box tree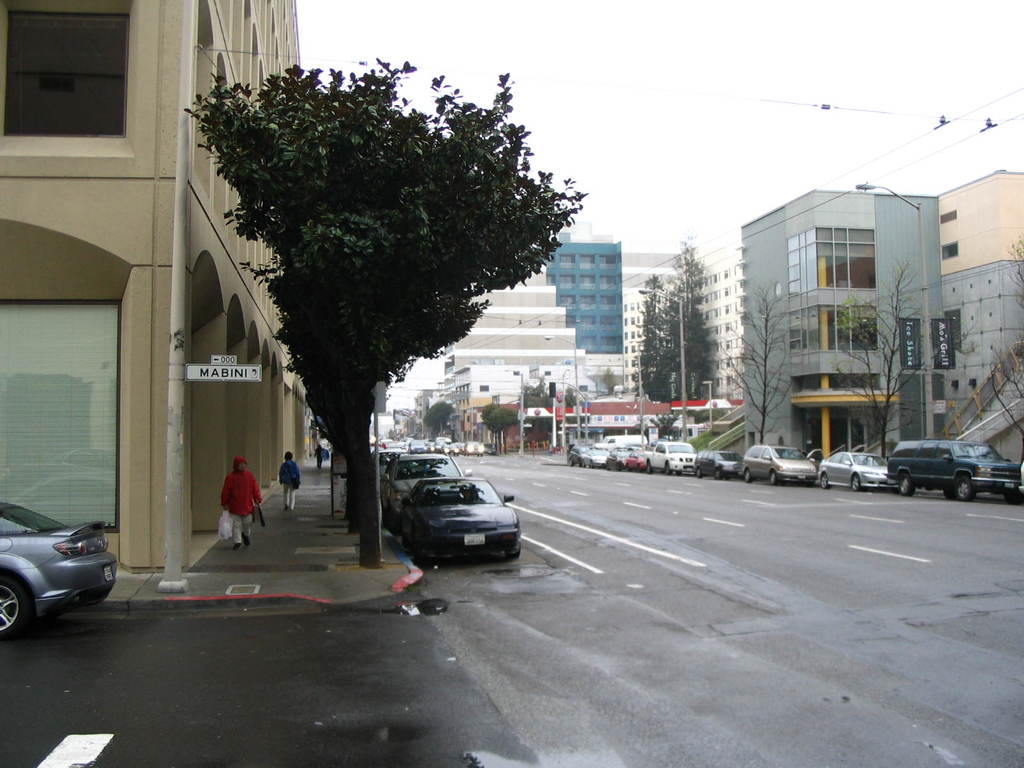
box(830, 254, 938, 455)
